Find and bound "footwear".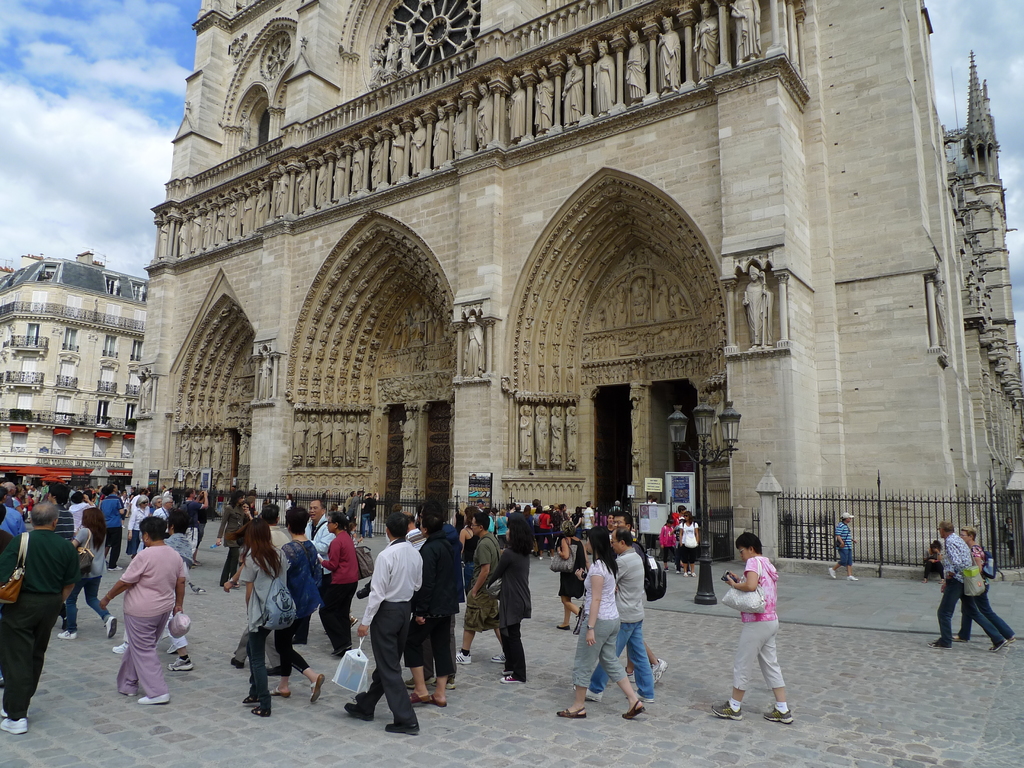
Bound: <region>383, 719, 424, 739</region>.
